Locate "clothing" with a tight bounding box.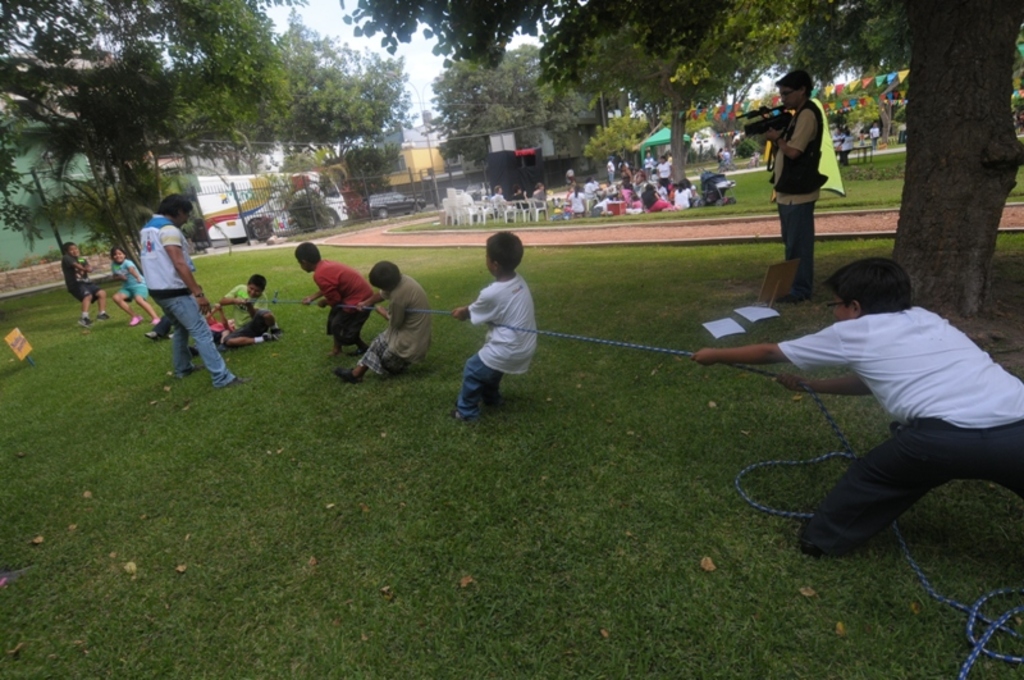
left=736, top=259, right=1011, bottom=567.
